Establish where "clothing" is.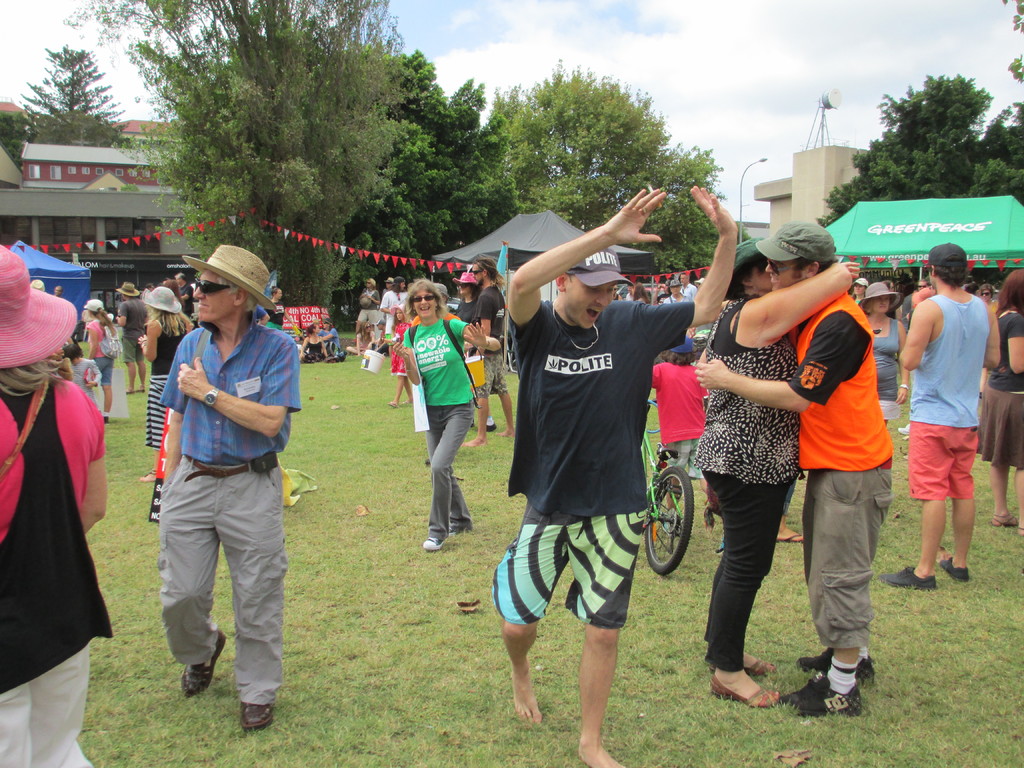
Established at x1=254 y1=303 x2=262 y2=317.
